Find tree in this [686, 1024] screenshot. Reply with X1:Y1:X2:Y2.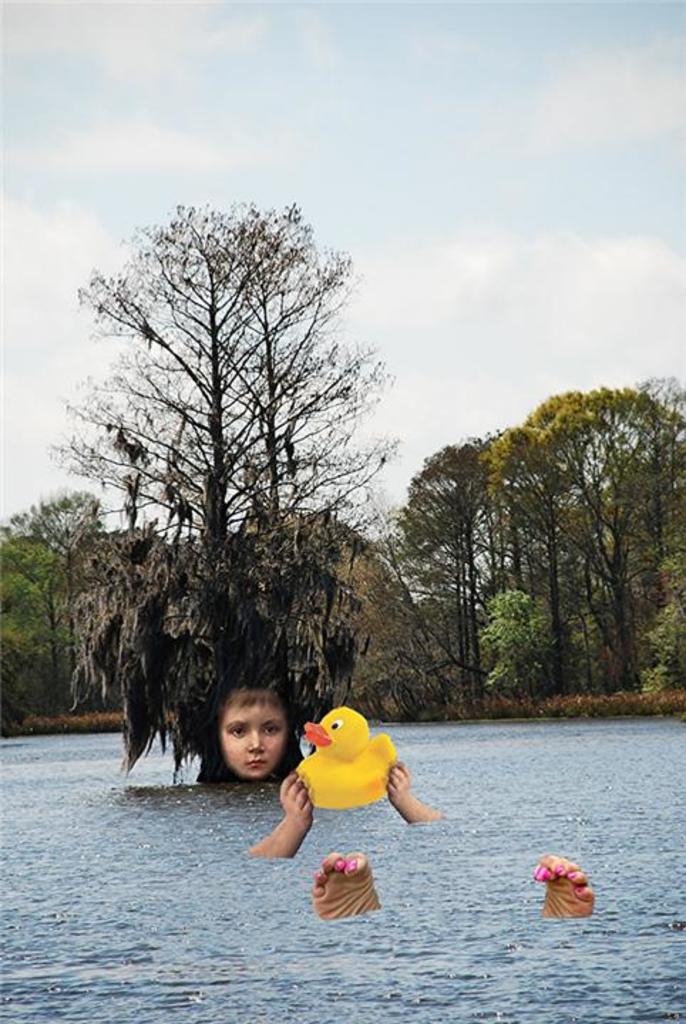
463:583:556:730.
